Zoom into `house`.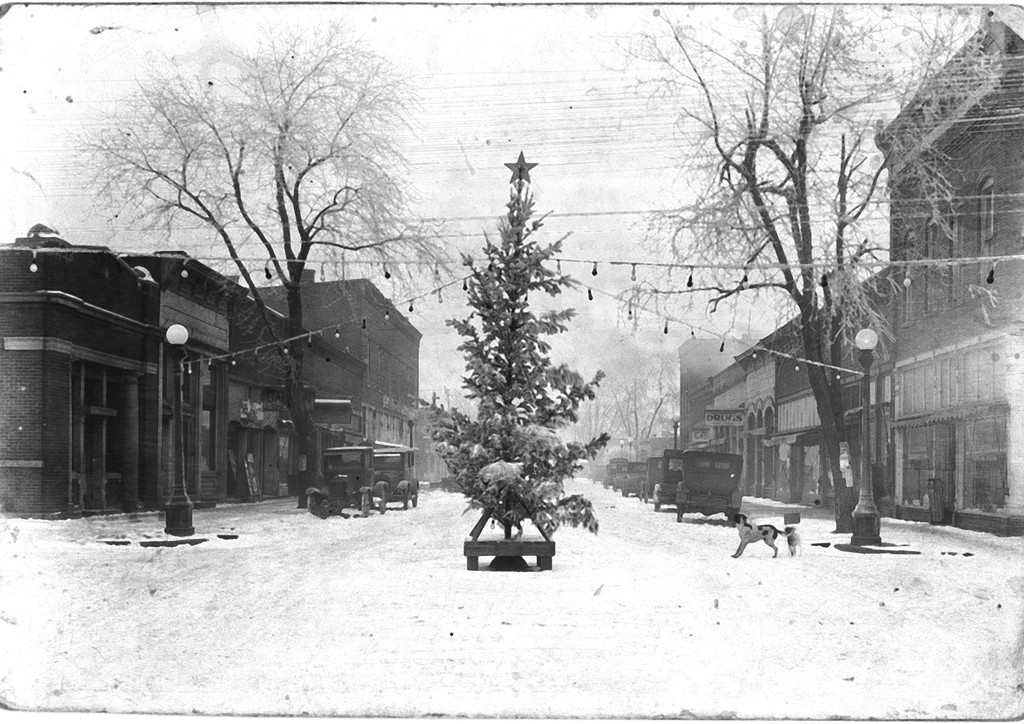
Zoom target: detection(876, 40, 1023, 534).
